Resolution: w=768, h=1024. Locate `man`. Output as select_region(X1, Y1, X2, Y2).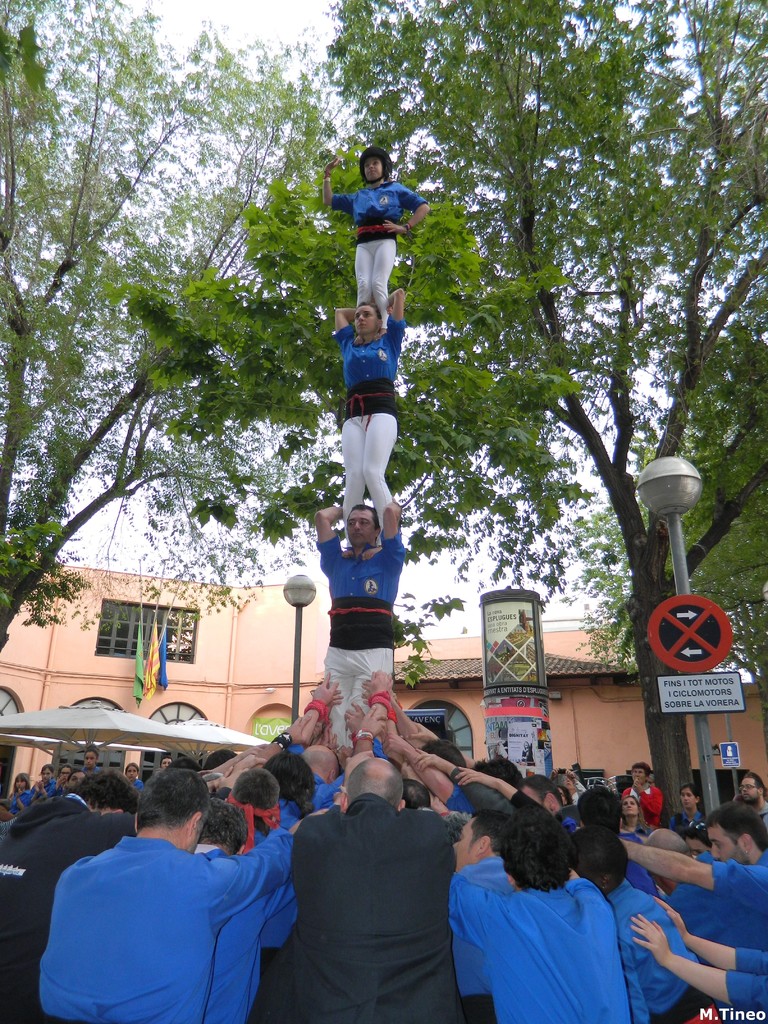
select_region(449, 806, 515, 1023).
